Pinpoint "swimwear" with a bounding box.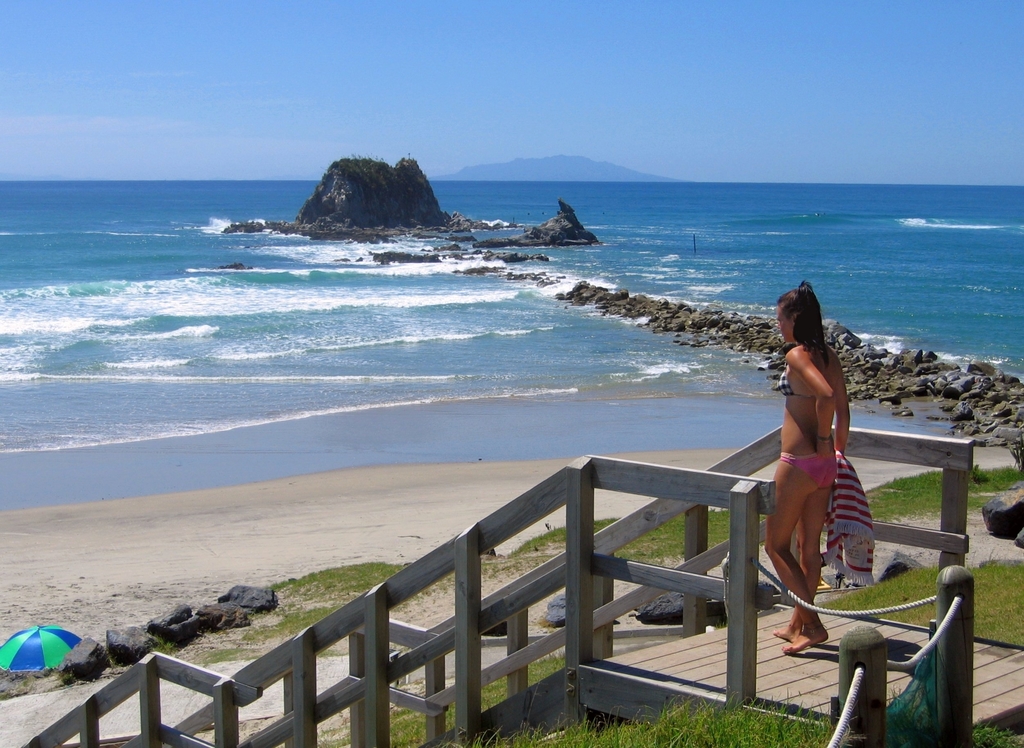
region(778, 454, 839, 488).
